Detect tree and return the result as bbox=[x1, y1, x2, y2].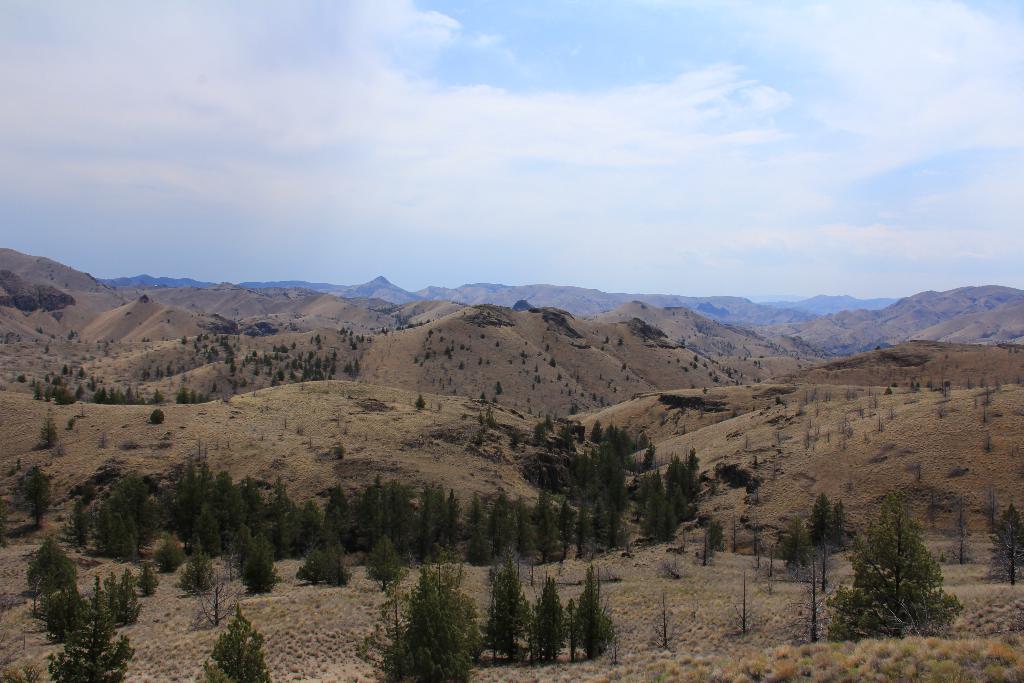
bbox=[199, 606, 265, 682].
